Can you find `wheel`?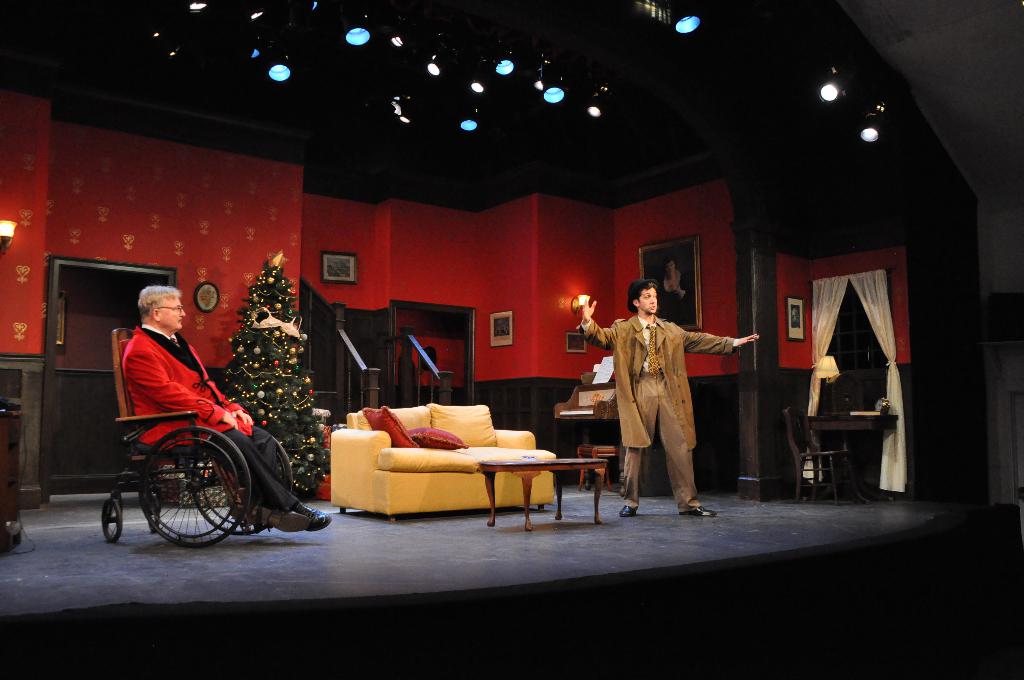
Yes, bounding box: (x1=192, y1=437, x2=292, y2=537).
